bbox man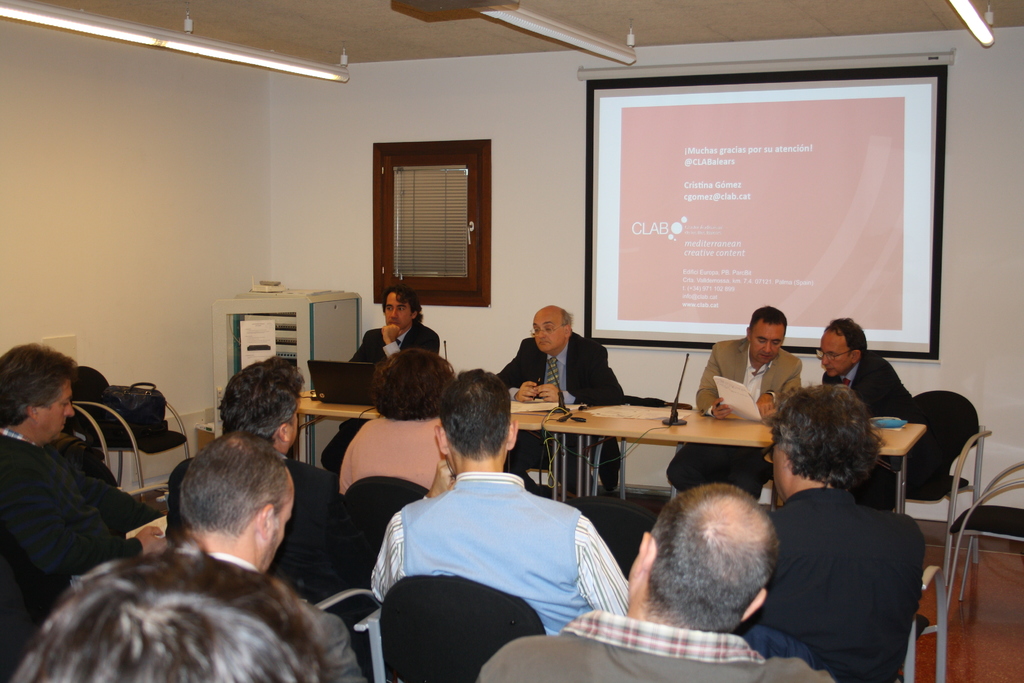
<box>9,547,340,682</box>
